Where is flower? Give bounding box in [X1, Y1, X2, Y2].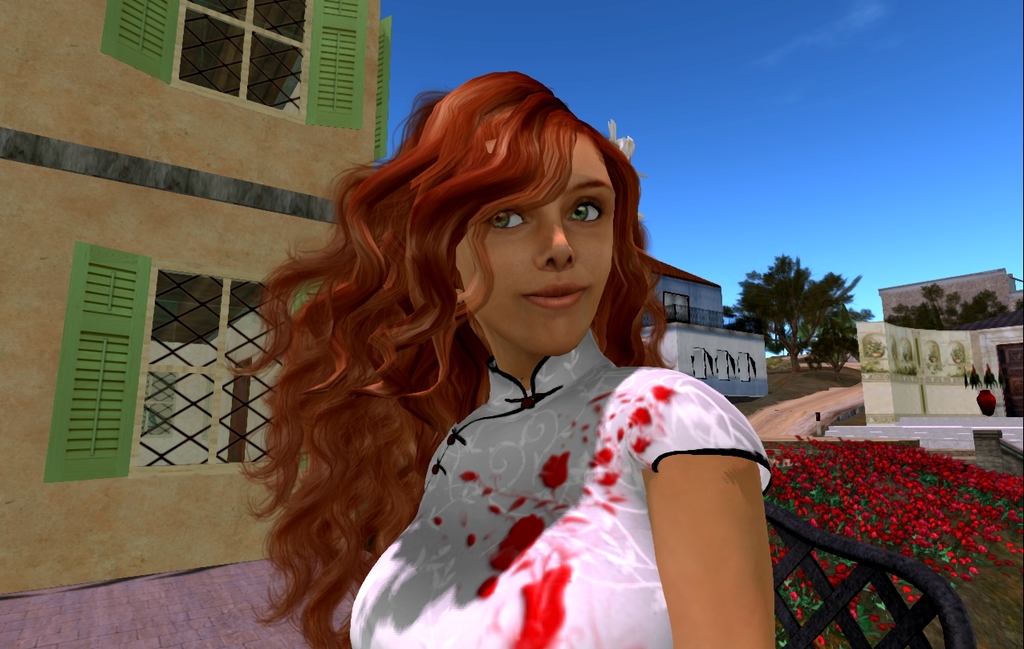
[611, 117, 642, 177].
